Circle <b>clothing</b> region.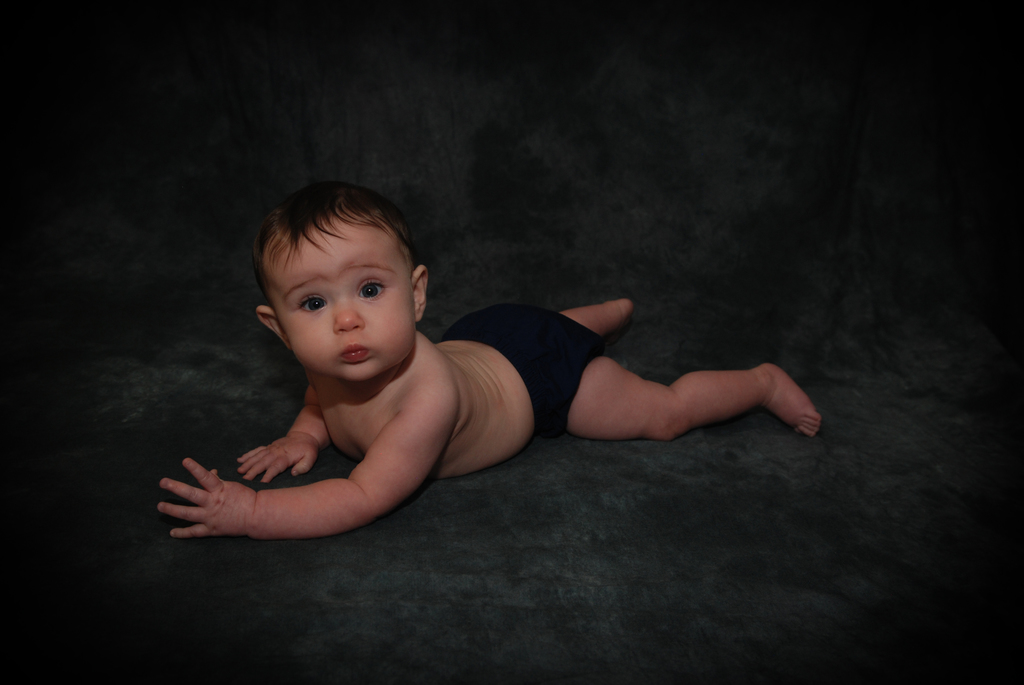
Region: 442 298 614 429.
